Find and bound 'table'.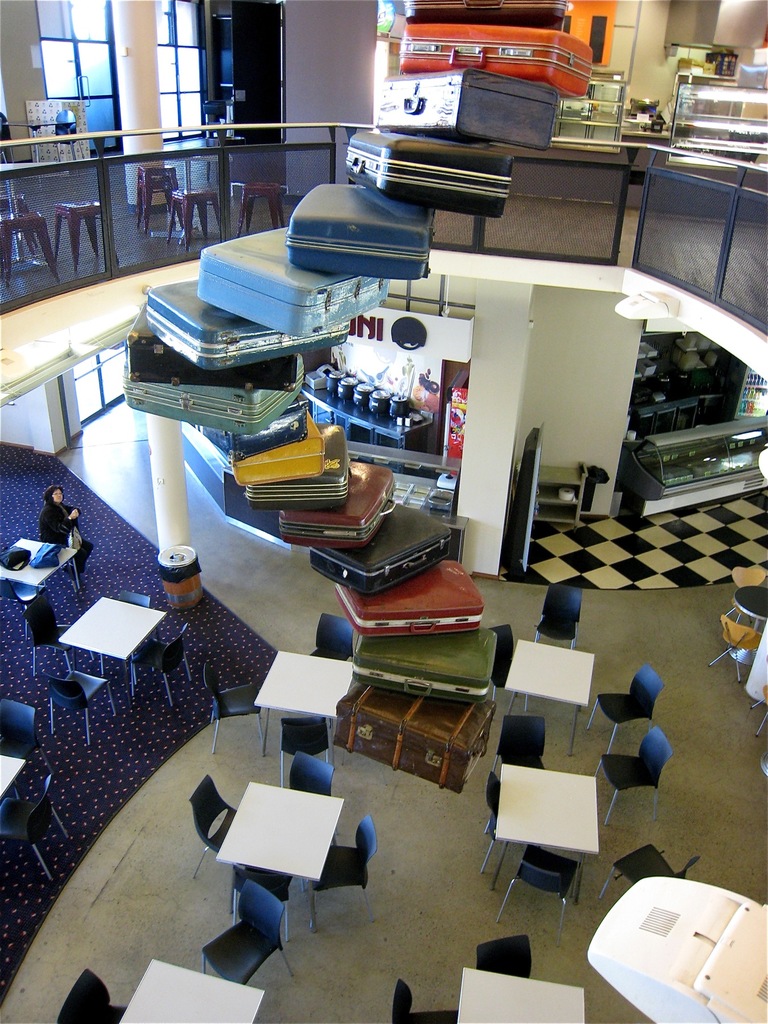
Bound: (500,767,598,909).
